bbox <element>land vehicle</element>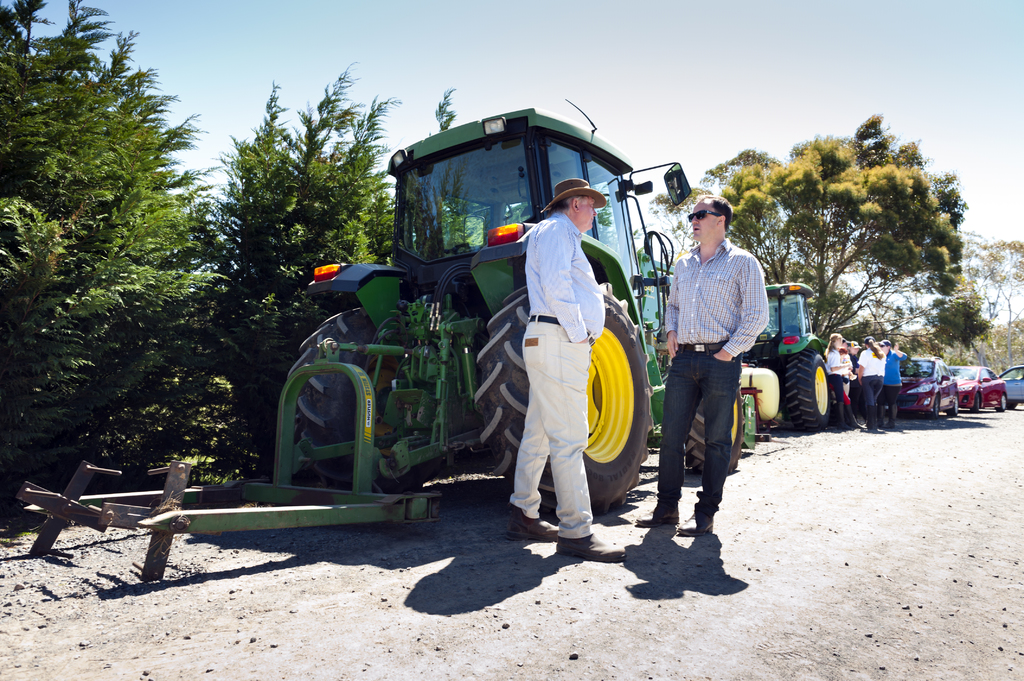
l=869, t=358, r=958, b=419
